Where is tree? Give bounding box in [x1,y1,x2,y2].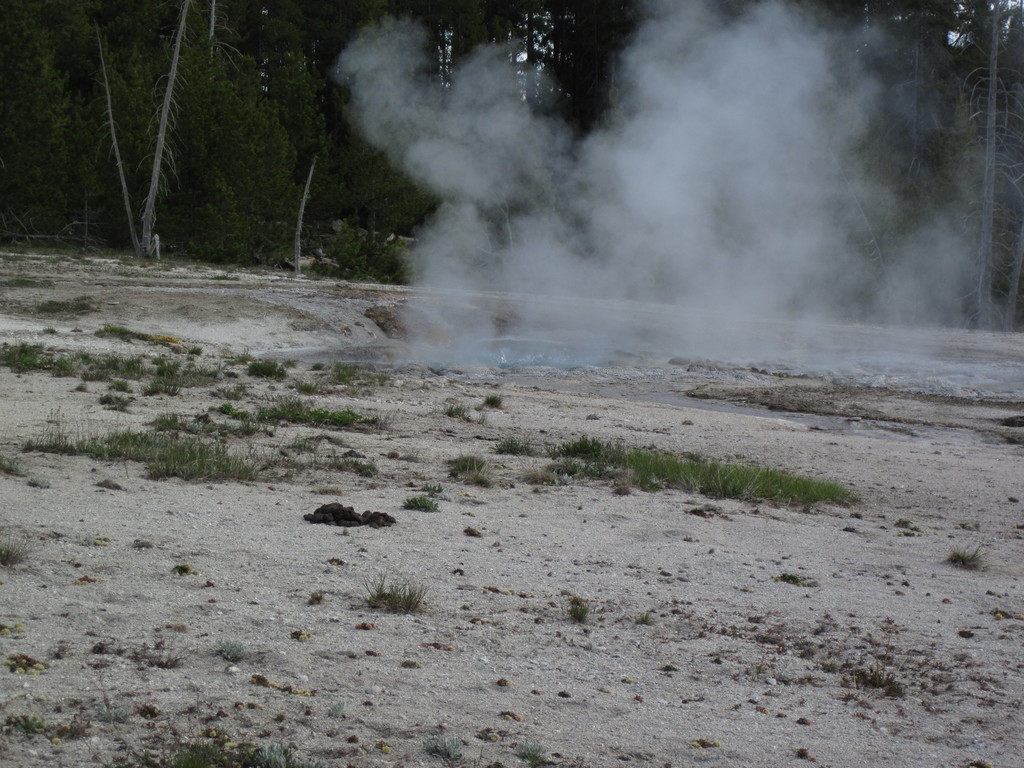
[824,0,918,311].
